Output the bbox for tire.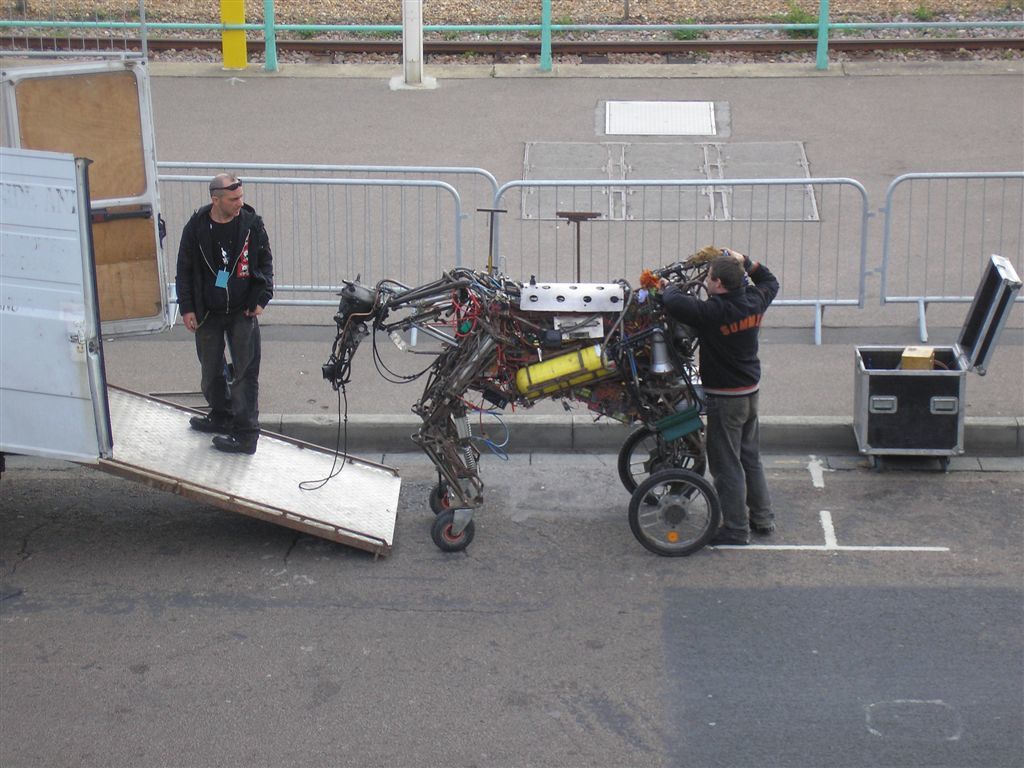
box=[618, 424, 705, 505].
